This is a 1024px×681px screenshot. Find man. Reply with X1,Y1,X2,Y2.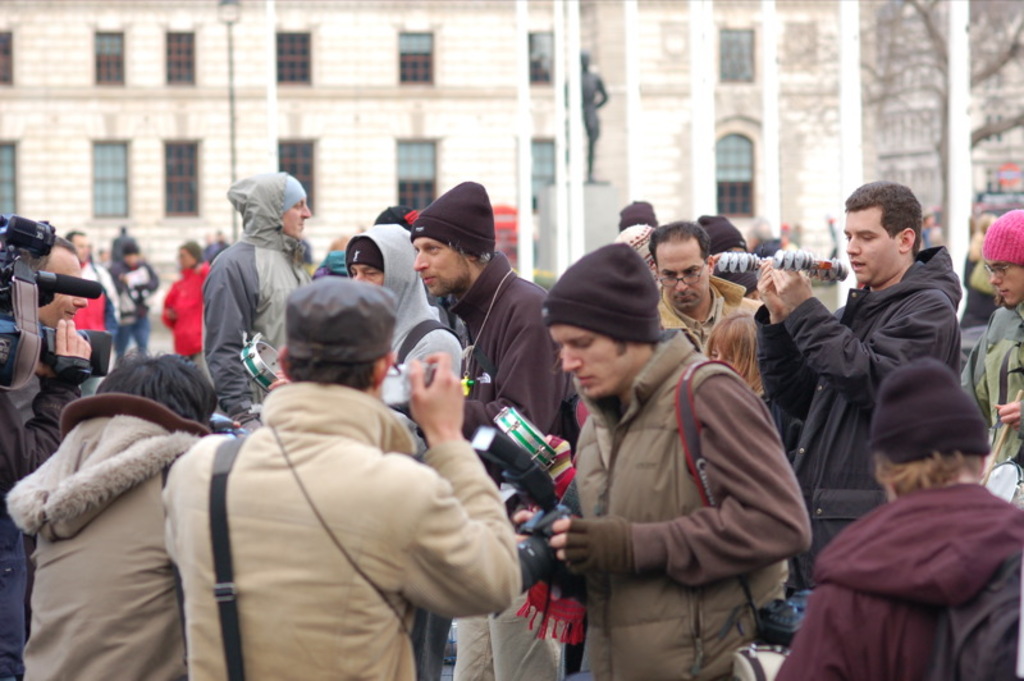
408,179,576,680.
